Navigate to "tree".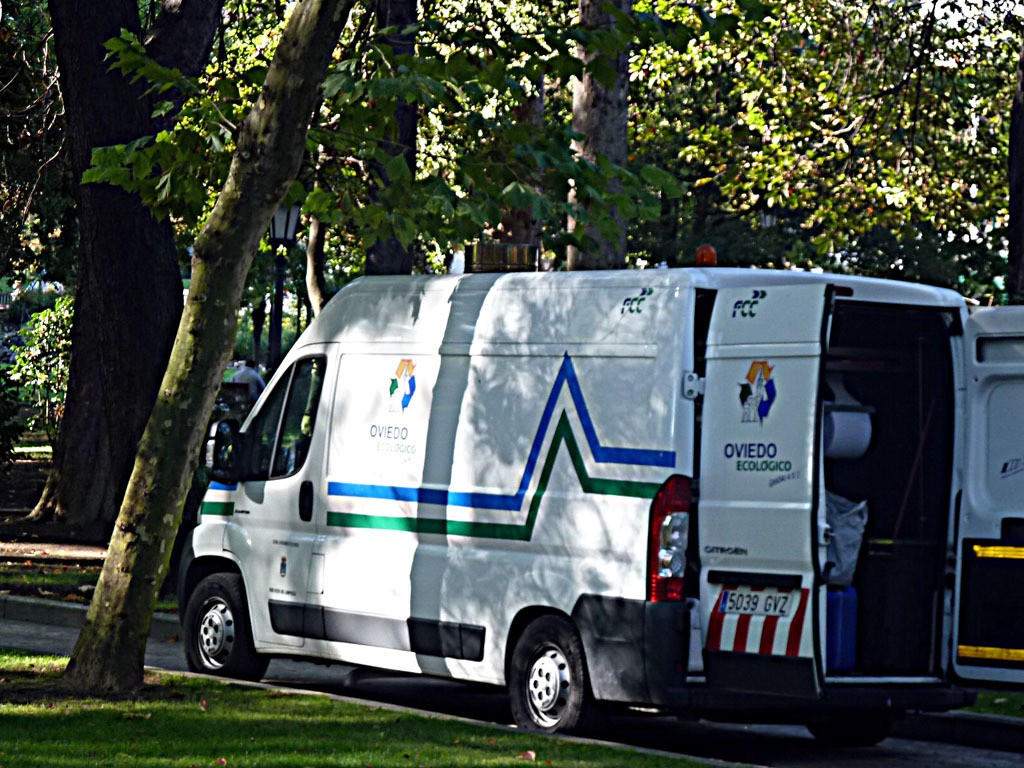
Navigation target: left=23, top=0, right=358, bottom=696.
